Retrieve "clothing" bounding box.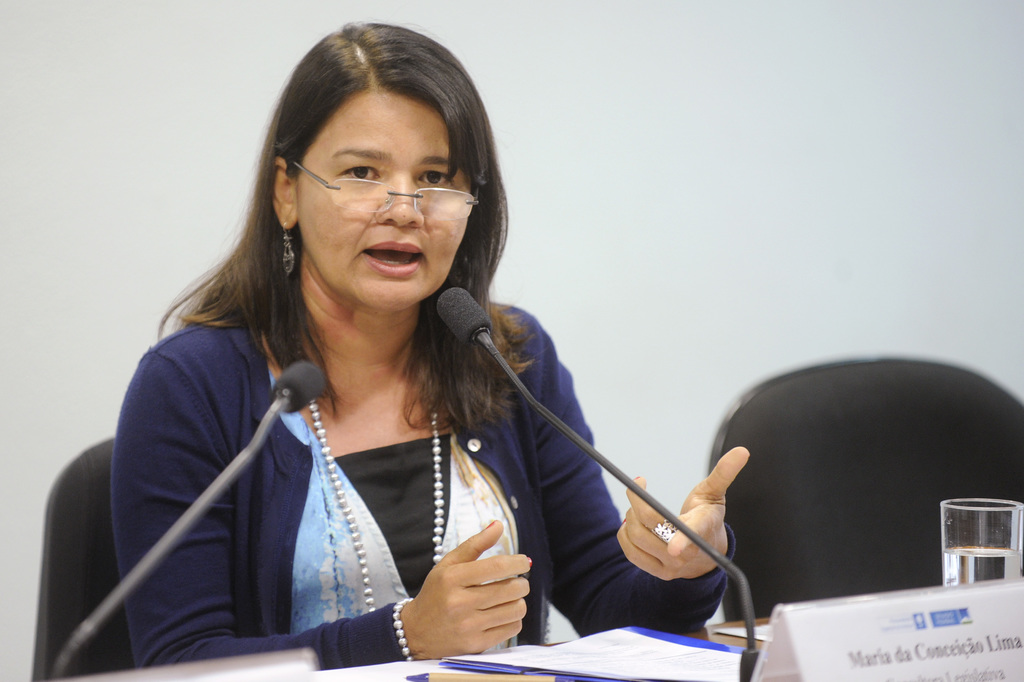
Bounding box: l=106, t=310, r=730, b=664.
